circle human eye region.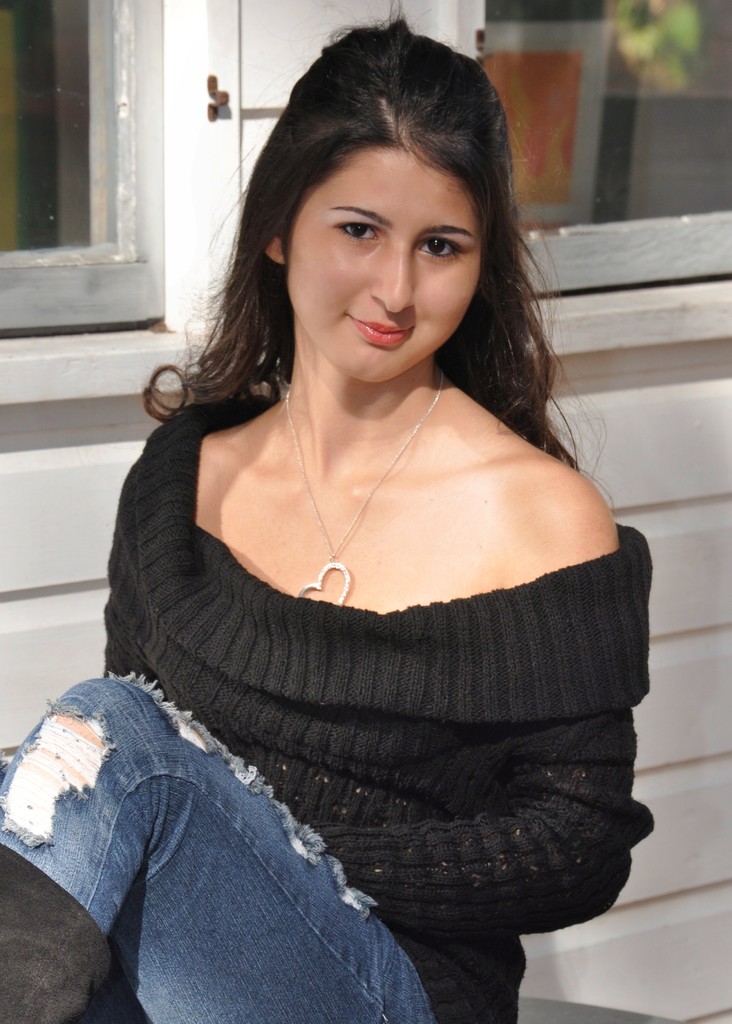
Region: crop(409, 230, 465, 265).
